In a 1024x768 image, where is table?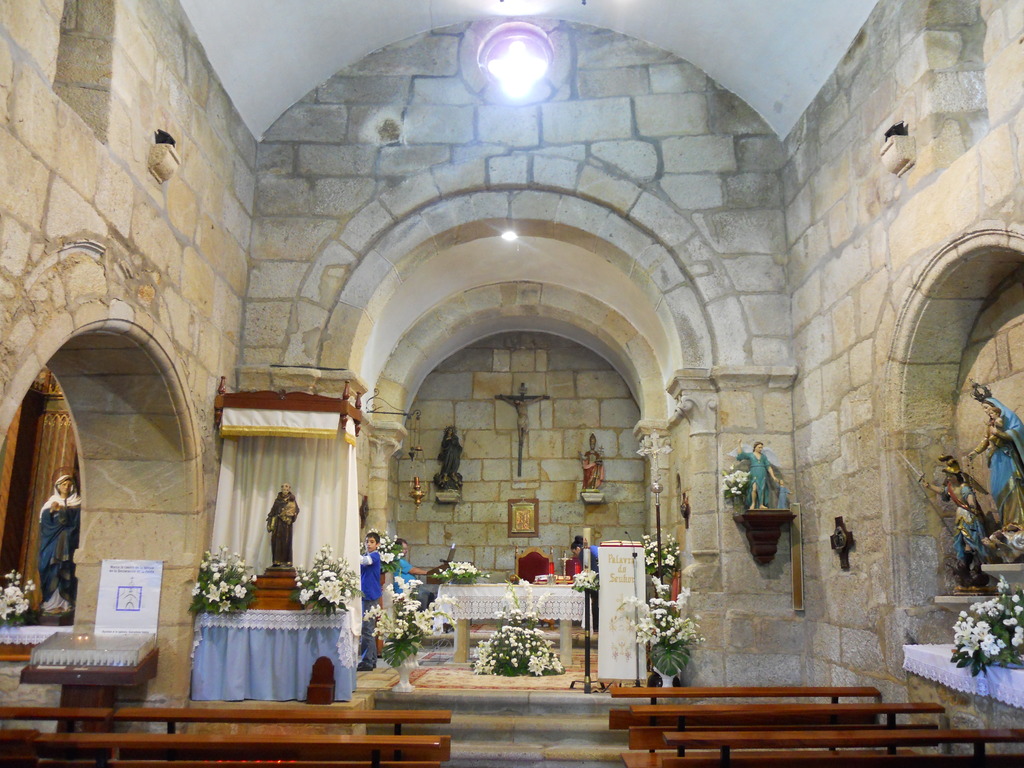
detection(433, 584, 591, 659).
